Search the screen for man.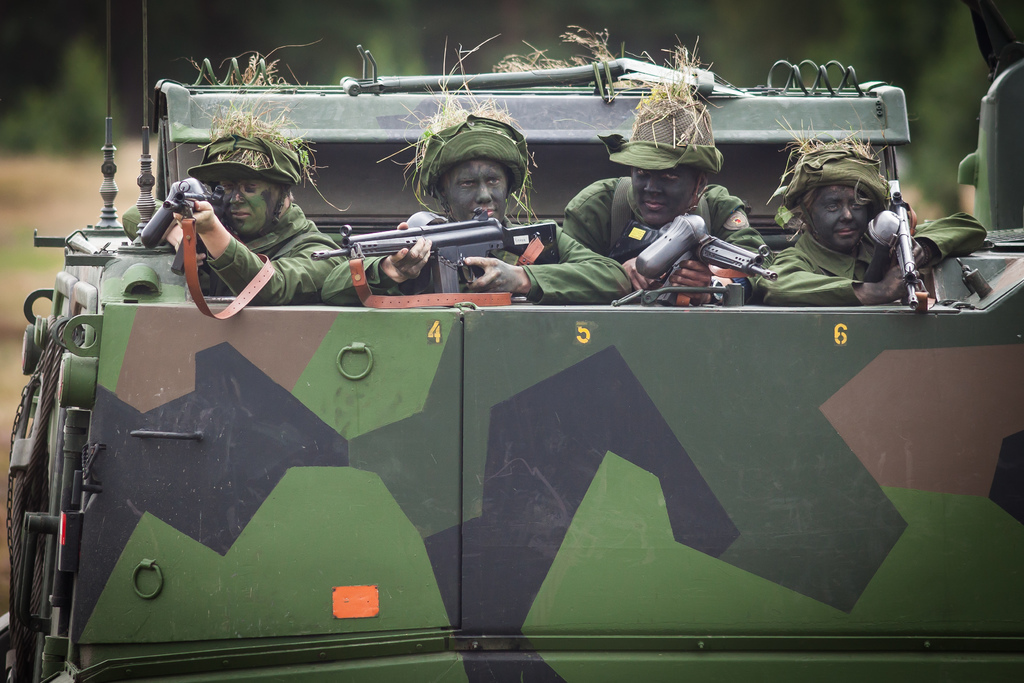
Found at box(162, 103, 348, 308).
